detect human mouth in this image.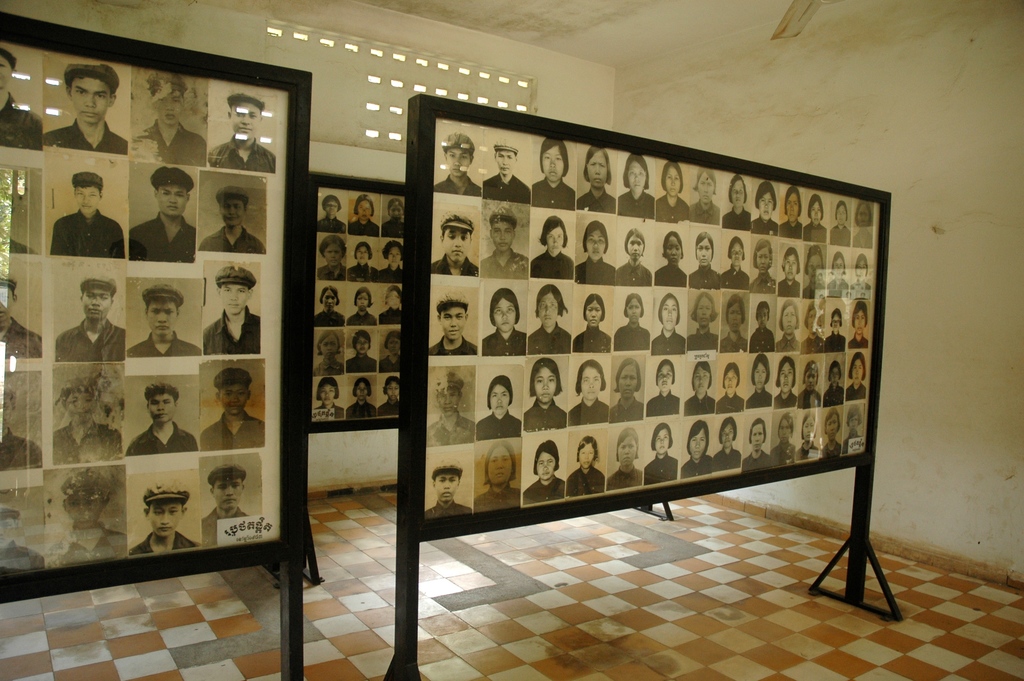
Detection: left=499, top=167, right=511, bottom=172.
